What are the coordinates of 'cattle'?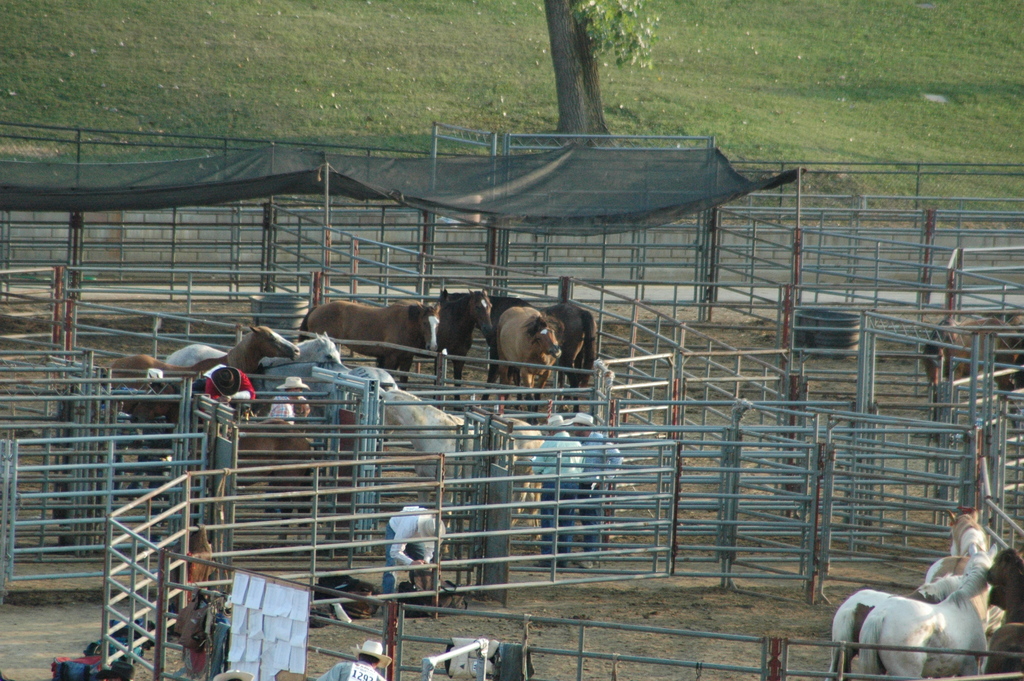
{"x1": 826, "y1": 571, "x2": 964, "y2": 680}.
